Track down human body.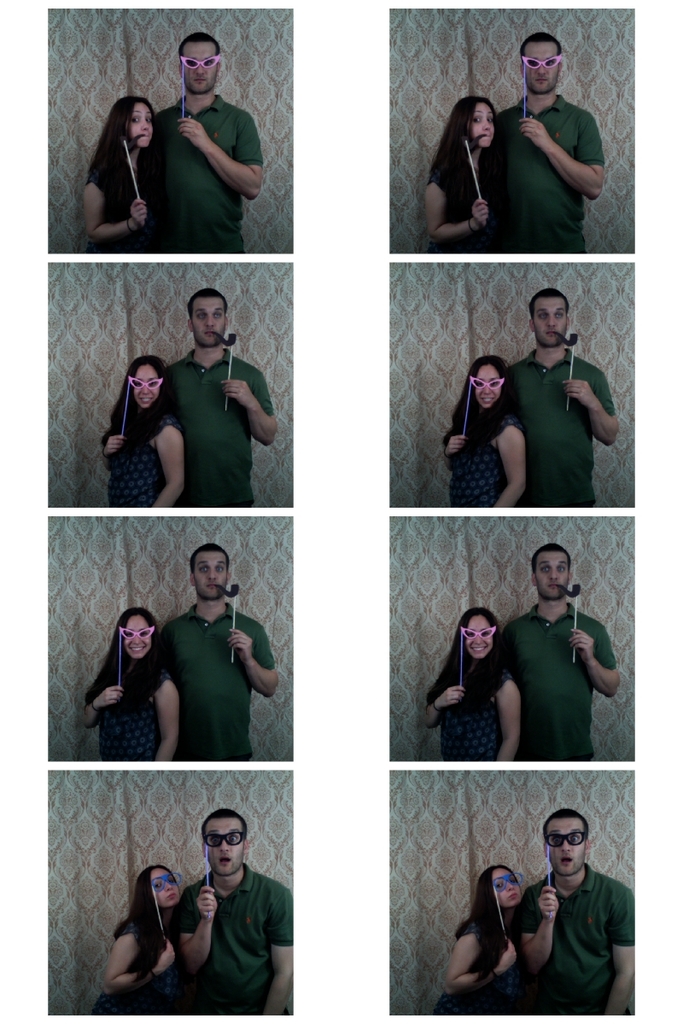
Tracked to select_region(98, 348, 190, 507).
